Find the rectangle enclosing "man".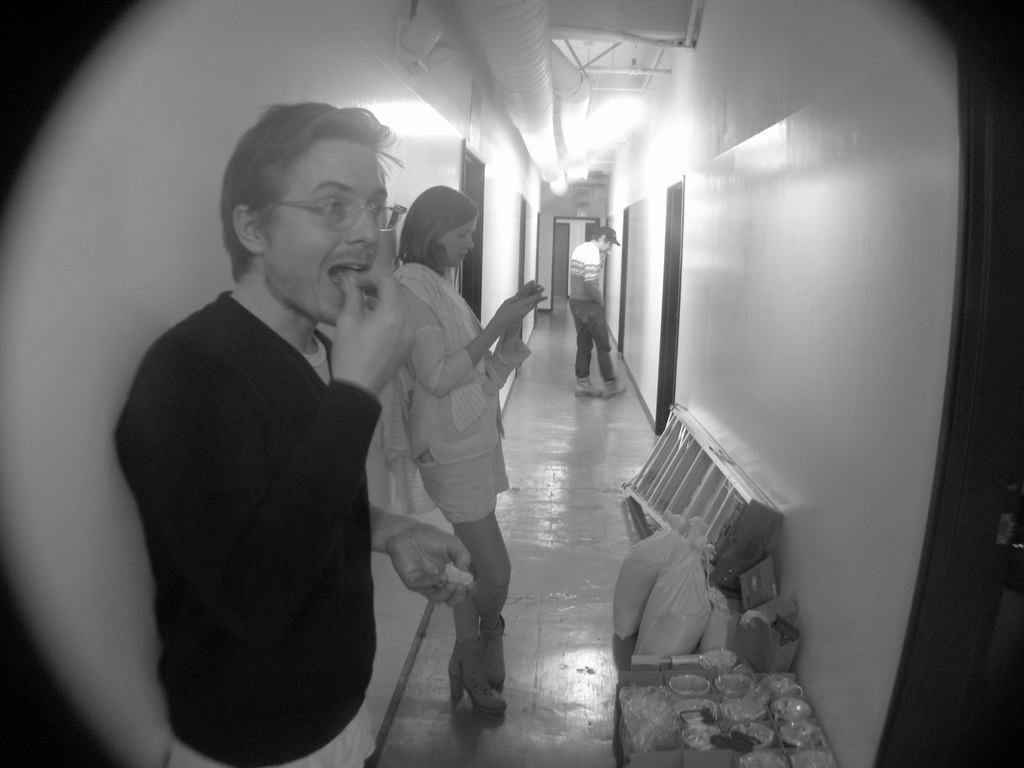
113,105,478,752.
